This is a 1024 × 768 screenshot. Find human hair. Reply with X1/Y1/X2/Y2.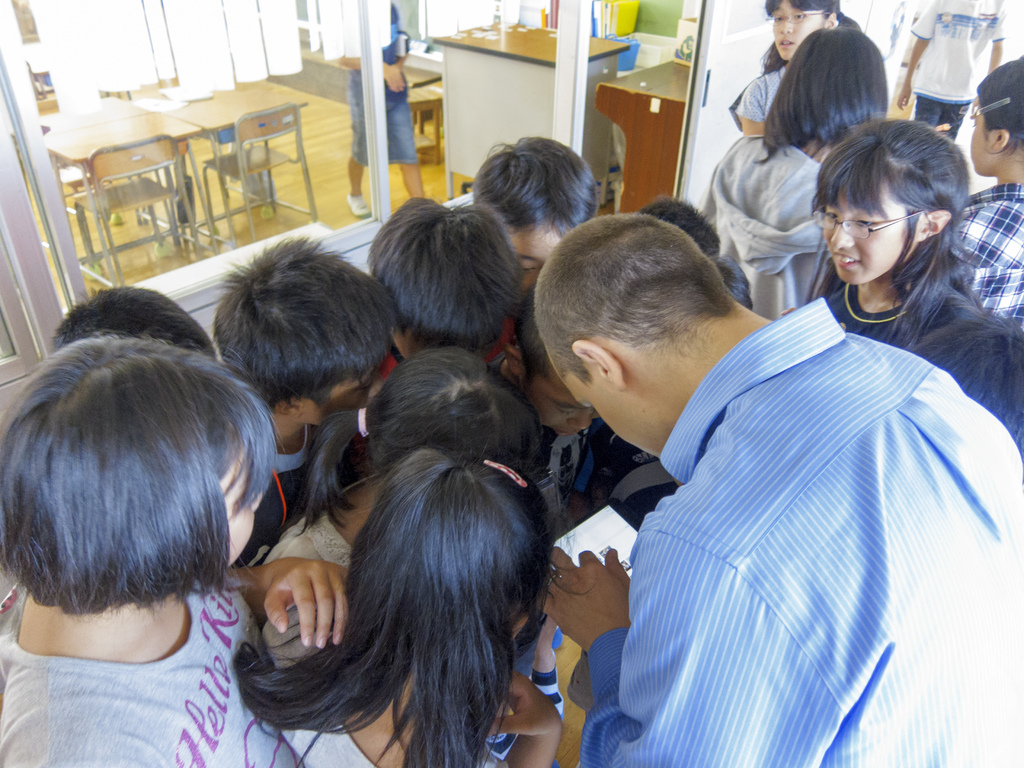
50/285/218/355.
